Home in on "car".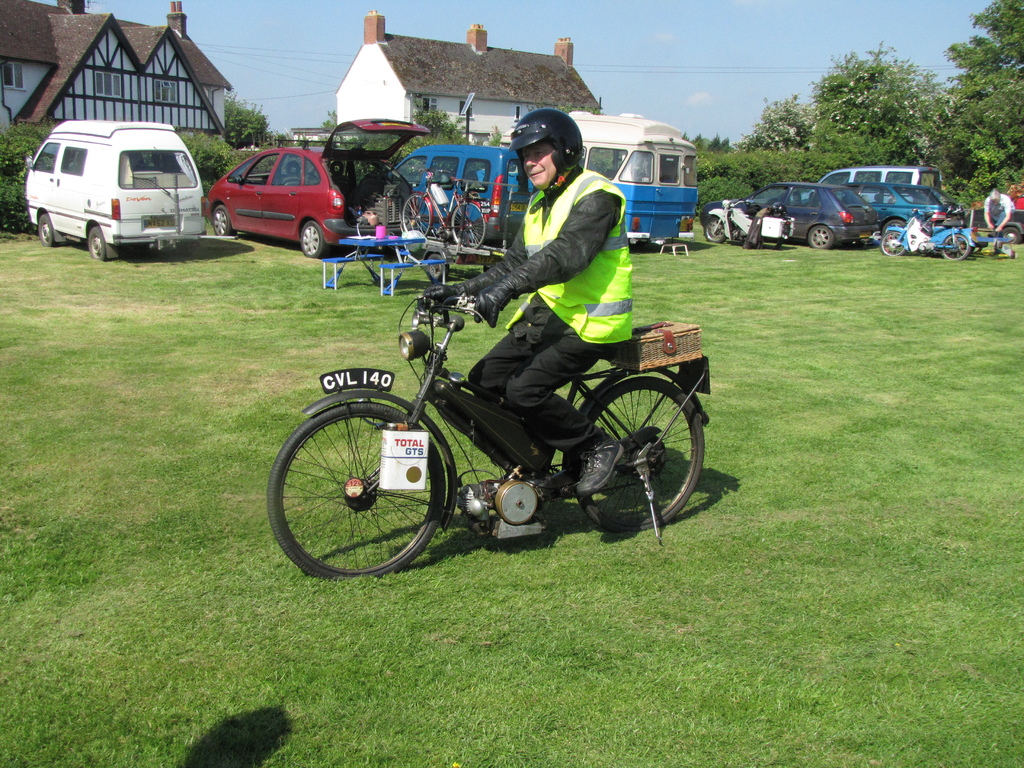
Homed in at (858,184,954,243).
